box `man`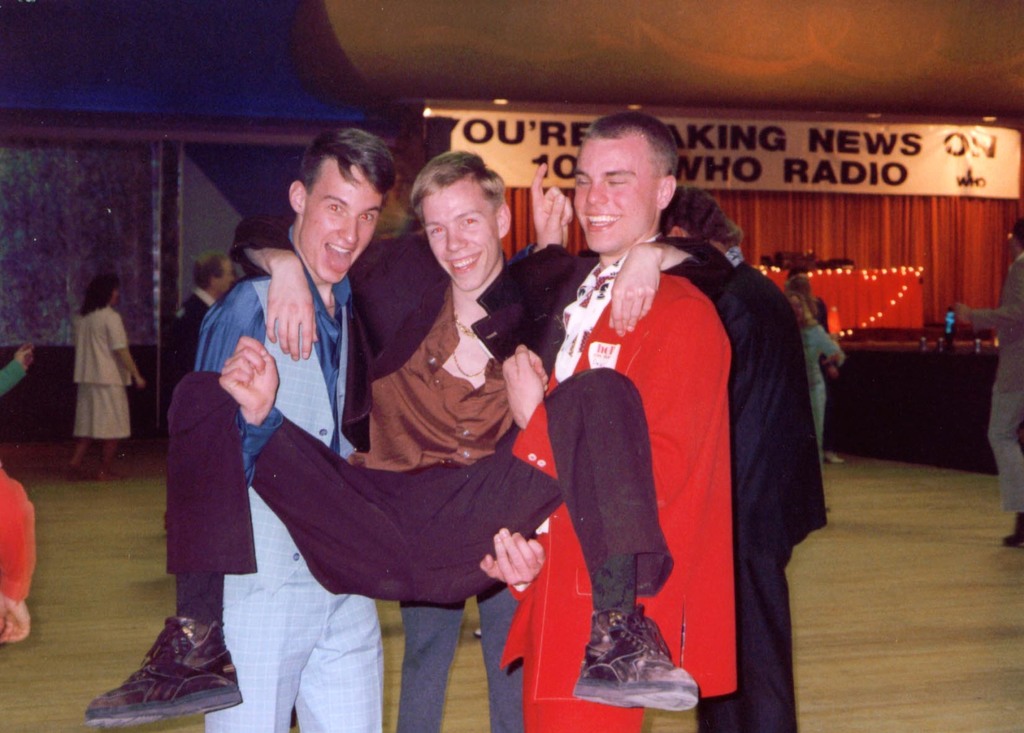
box(84, 148, 735, 731)
